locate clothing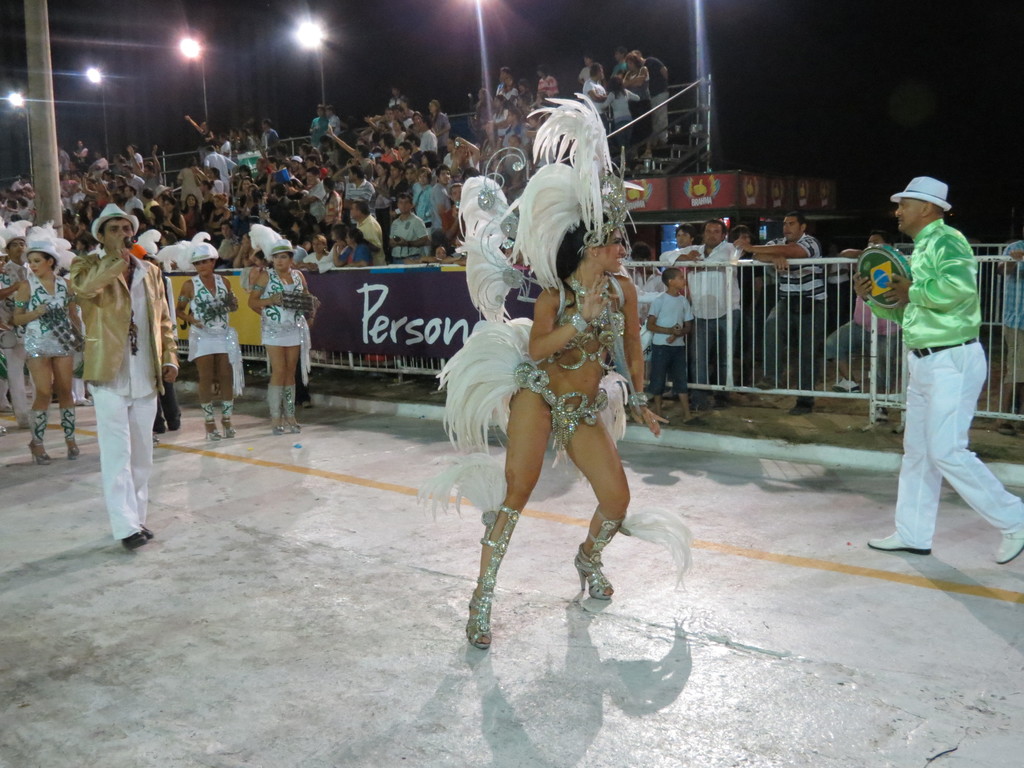
detection(114, 264, 166, 401)
